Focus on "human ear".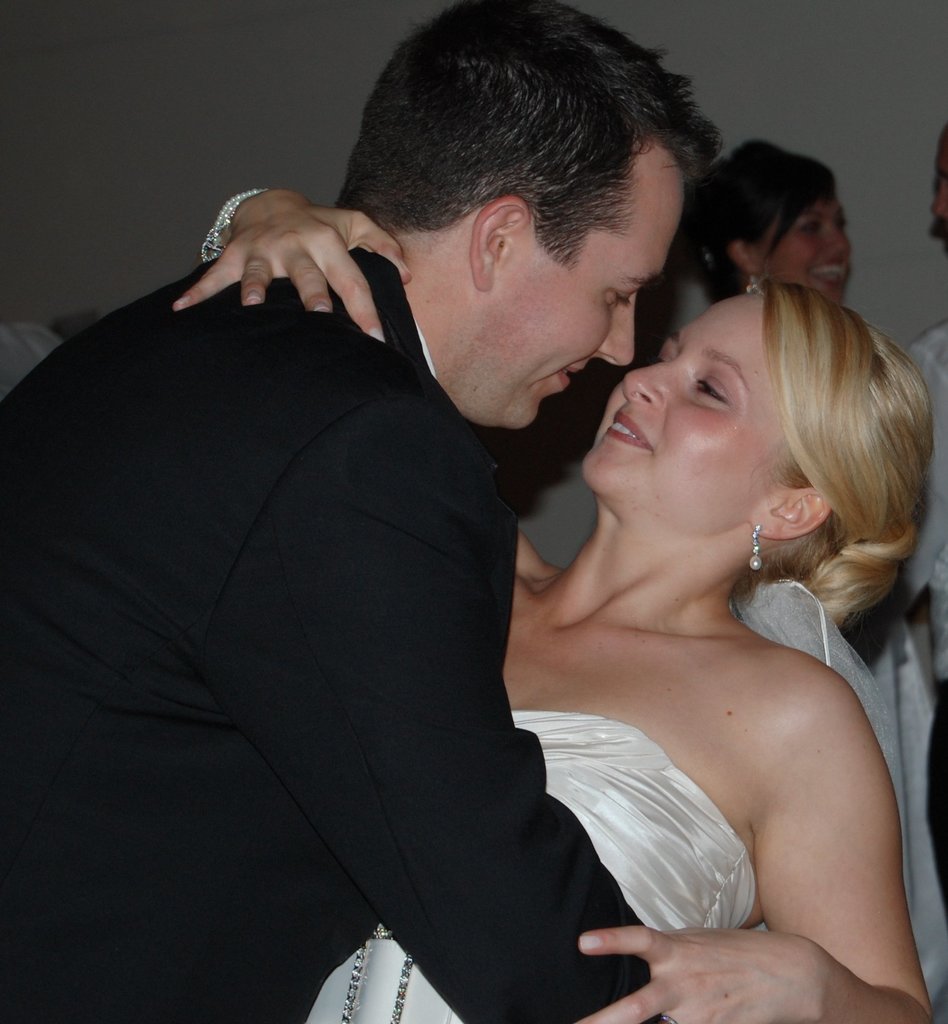
Focused at BBox(470, 198, 529, 288).
